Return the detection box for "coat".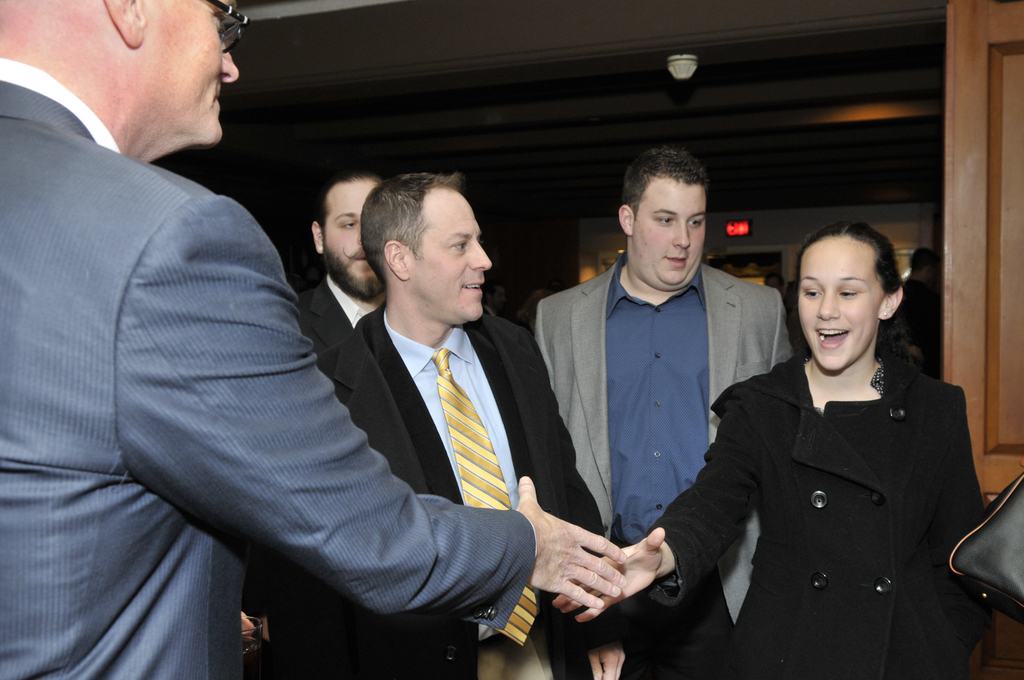
box=[0, 74, 548, 679].
